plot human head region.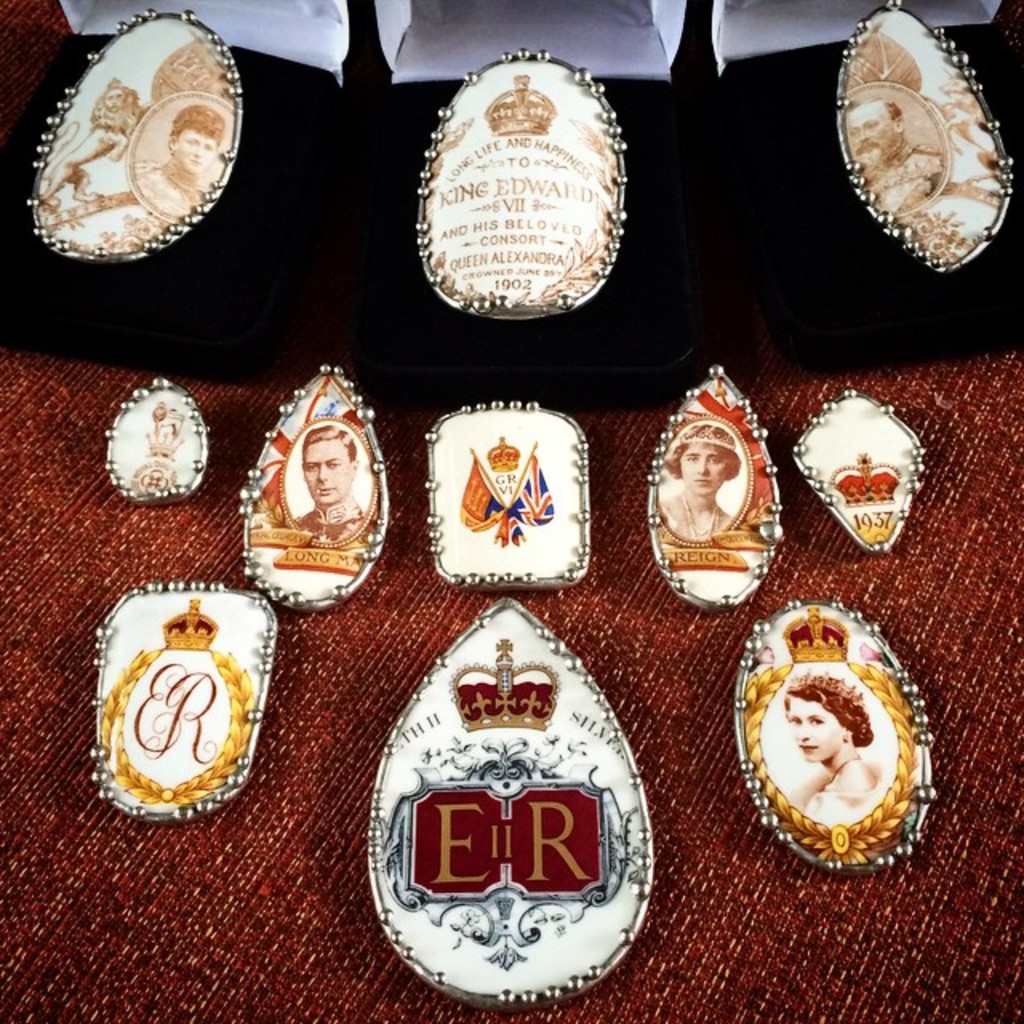
Plotted at pyautogui.locateOnScreen(680, 424, 734, 496).
